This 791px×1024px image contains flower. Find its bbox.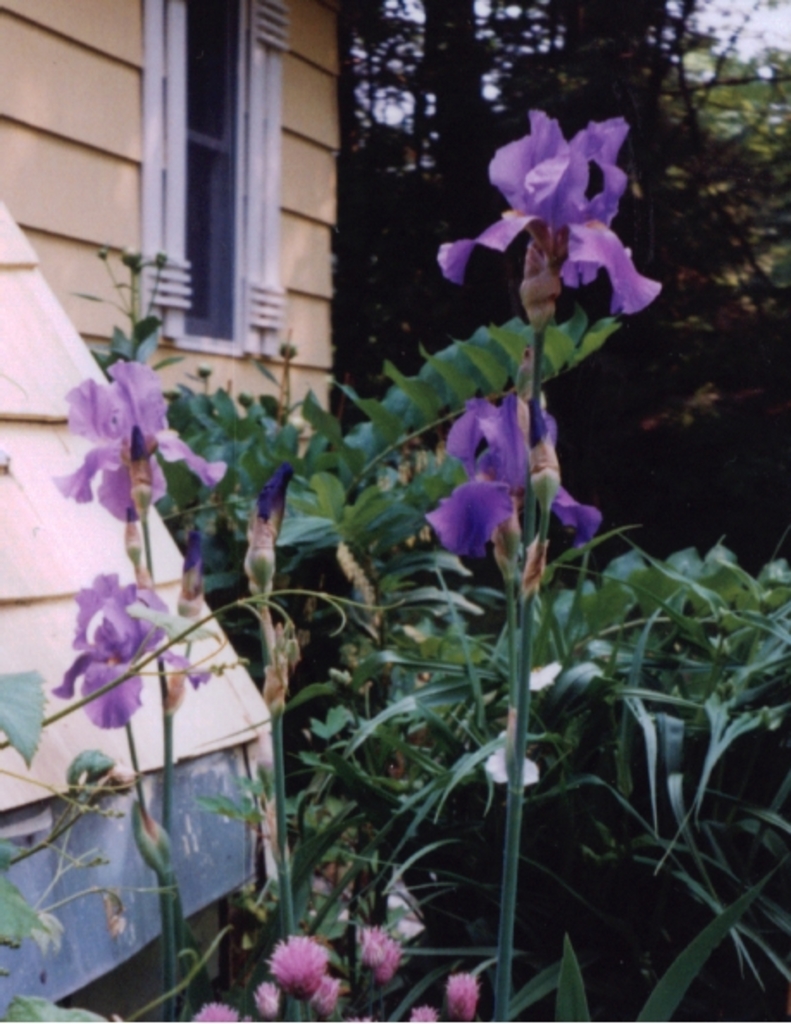
190/1000/246/1022.
